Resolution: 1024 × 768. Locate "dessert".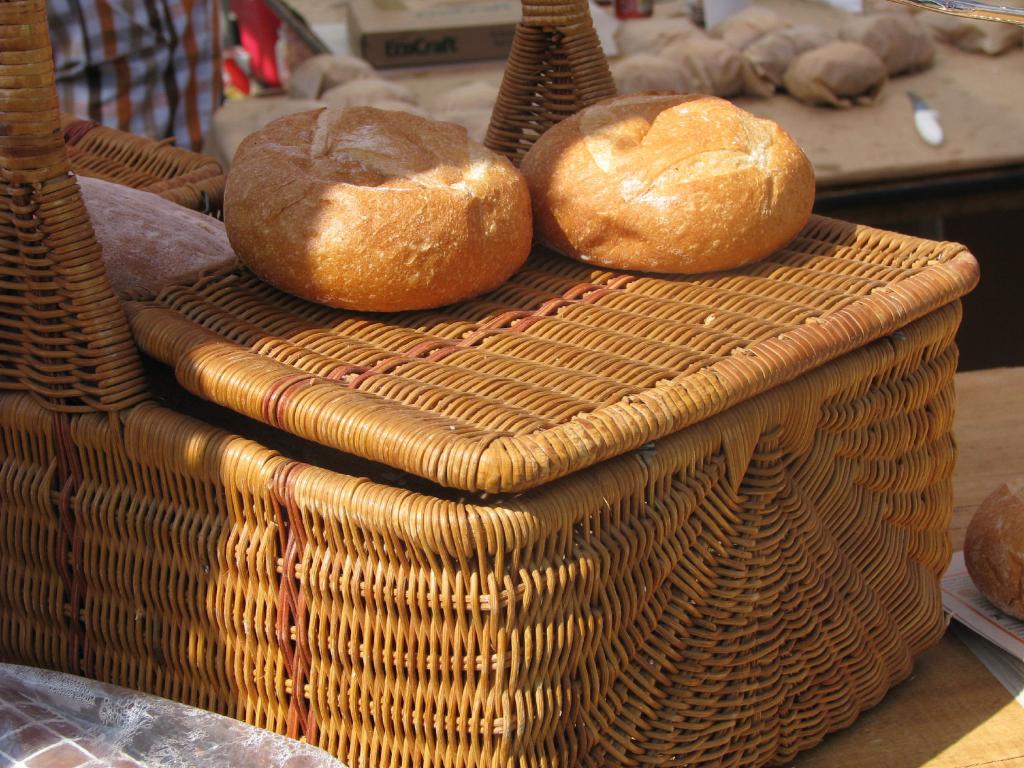
Rect(668, 28, 739, 92).
